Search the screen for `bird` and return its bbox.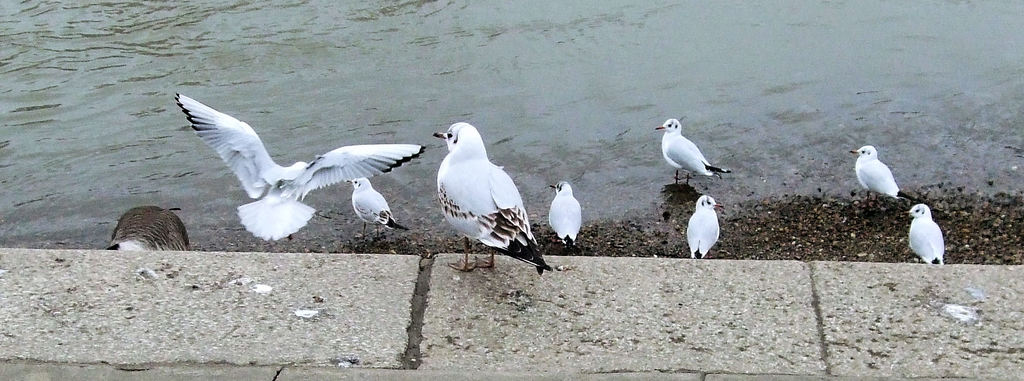
Found: (left=850, top=145, right=923, bottom=212).
